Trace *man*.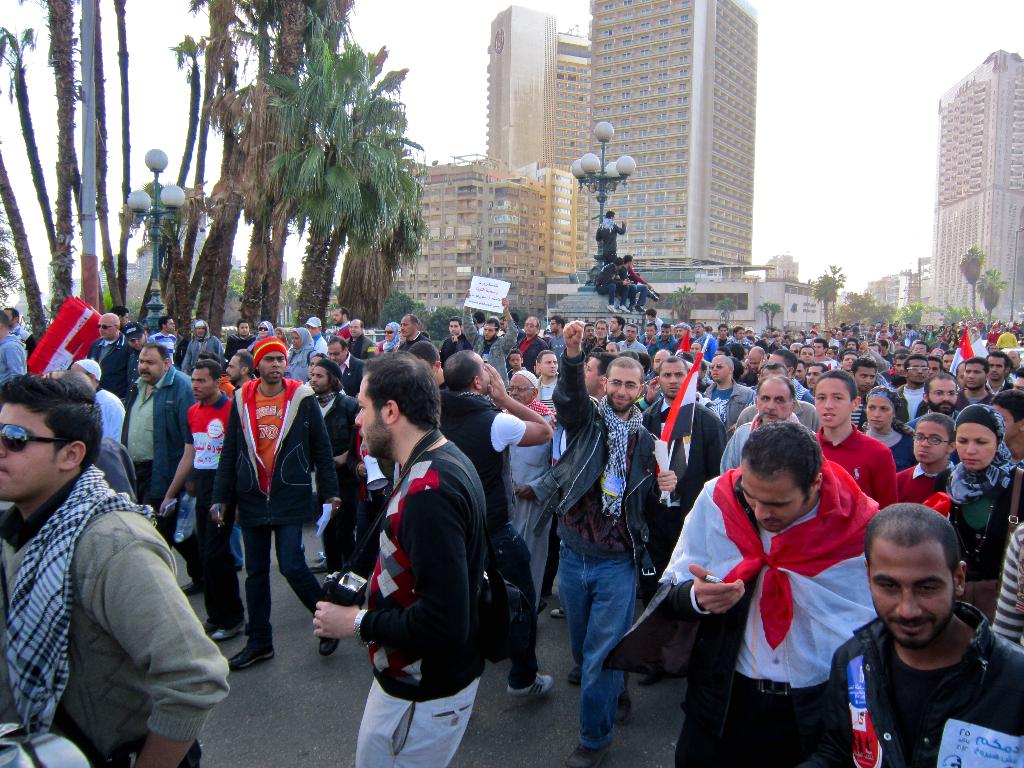
Traced to {"x1": 148, "y1": 317, "x2": 188, "y2": 352}.
